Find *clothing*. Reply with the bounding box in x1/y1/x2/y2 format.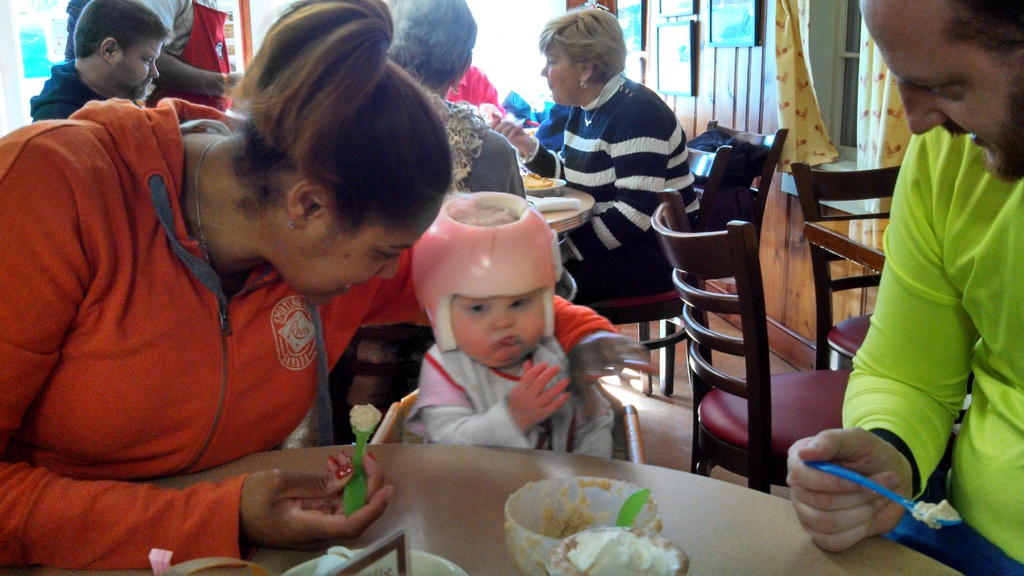
148/0/230/109.
